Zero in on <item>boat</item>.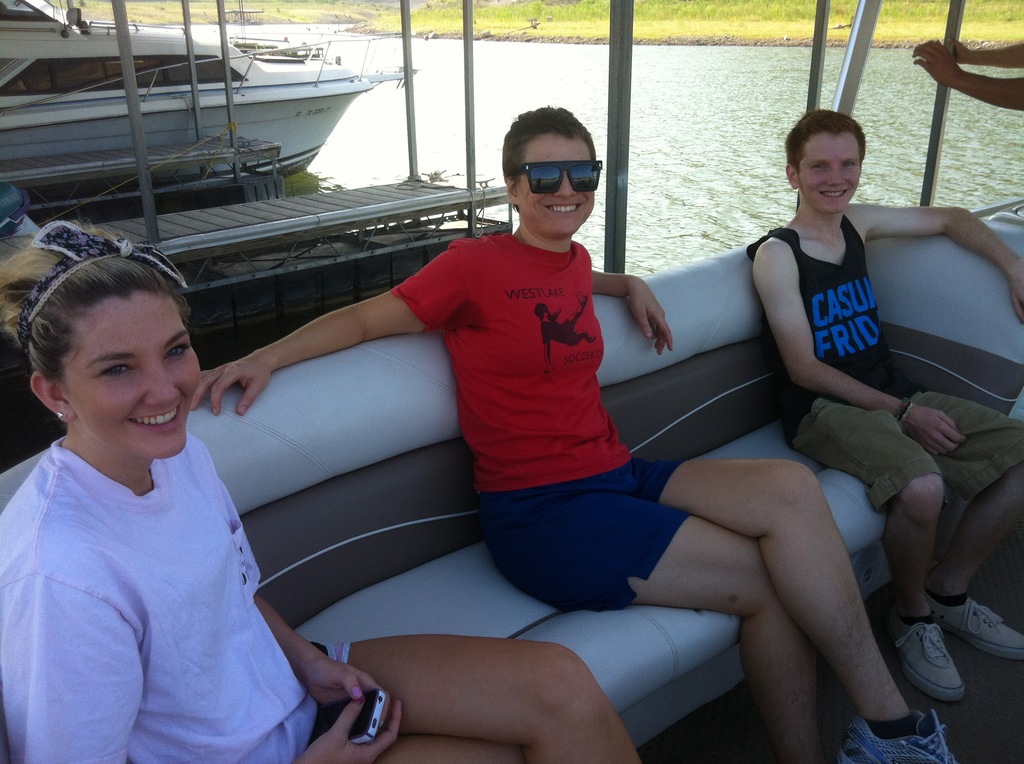
Zeroed in: BBox(0, 0, 108, 53).
